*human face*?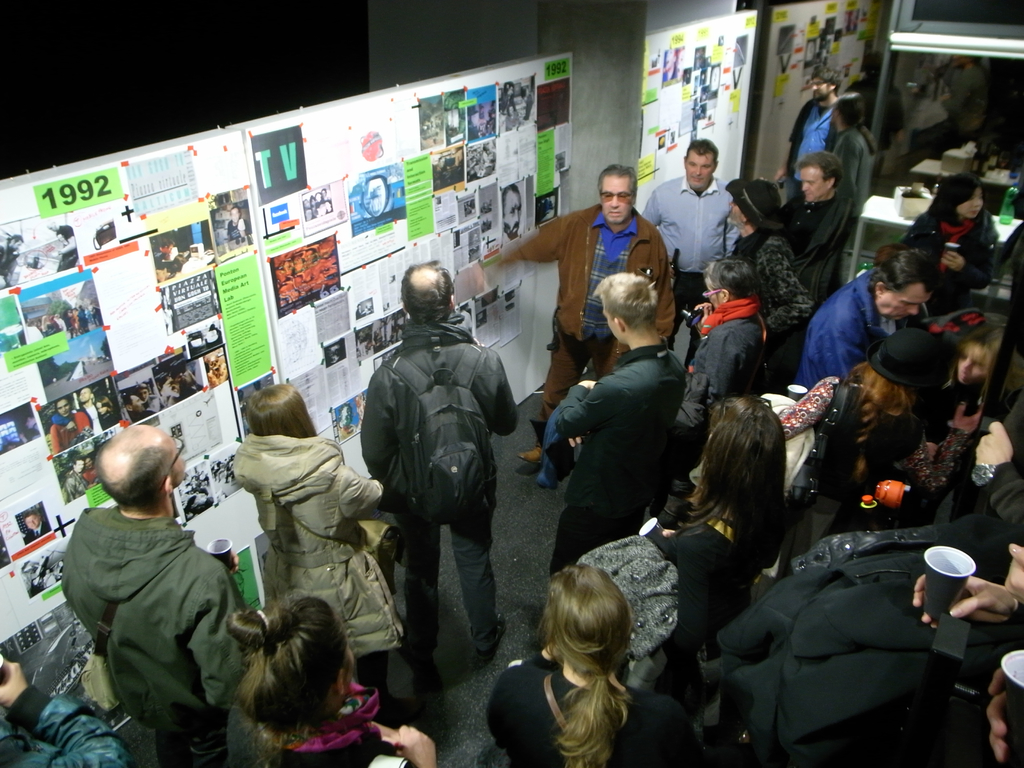
502, 86, 518, 98
